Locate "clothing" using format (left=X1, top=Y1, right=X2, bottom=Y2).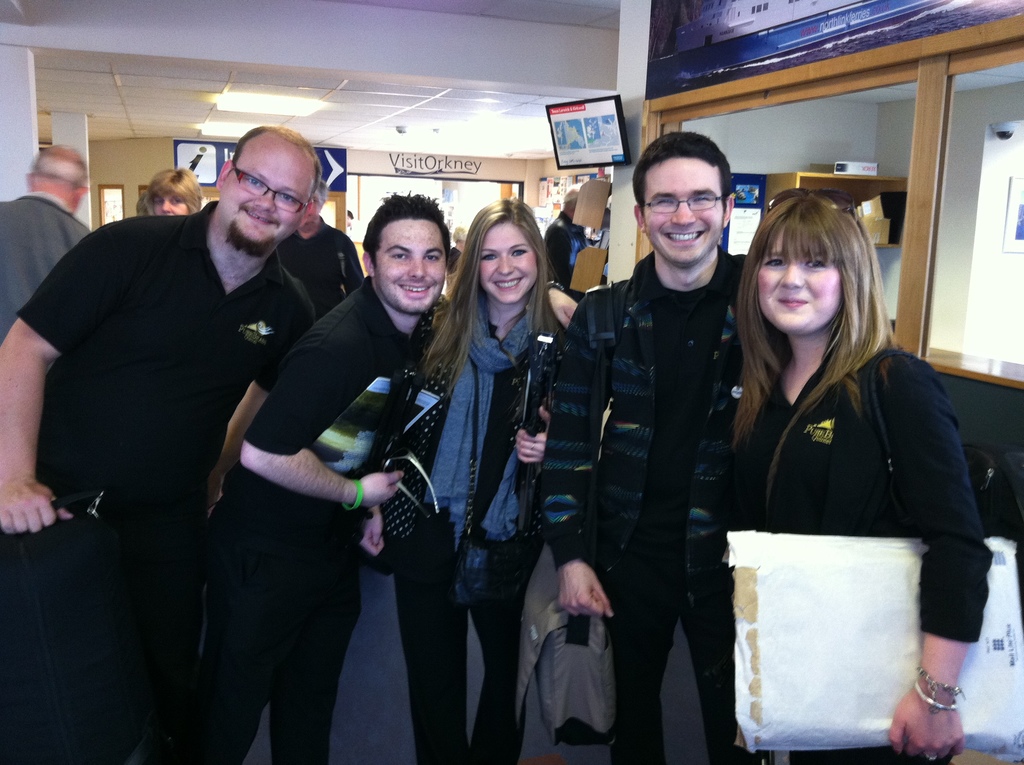
(left=0, top=186, right=88, bottom=346).
